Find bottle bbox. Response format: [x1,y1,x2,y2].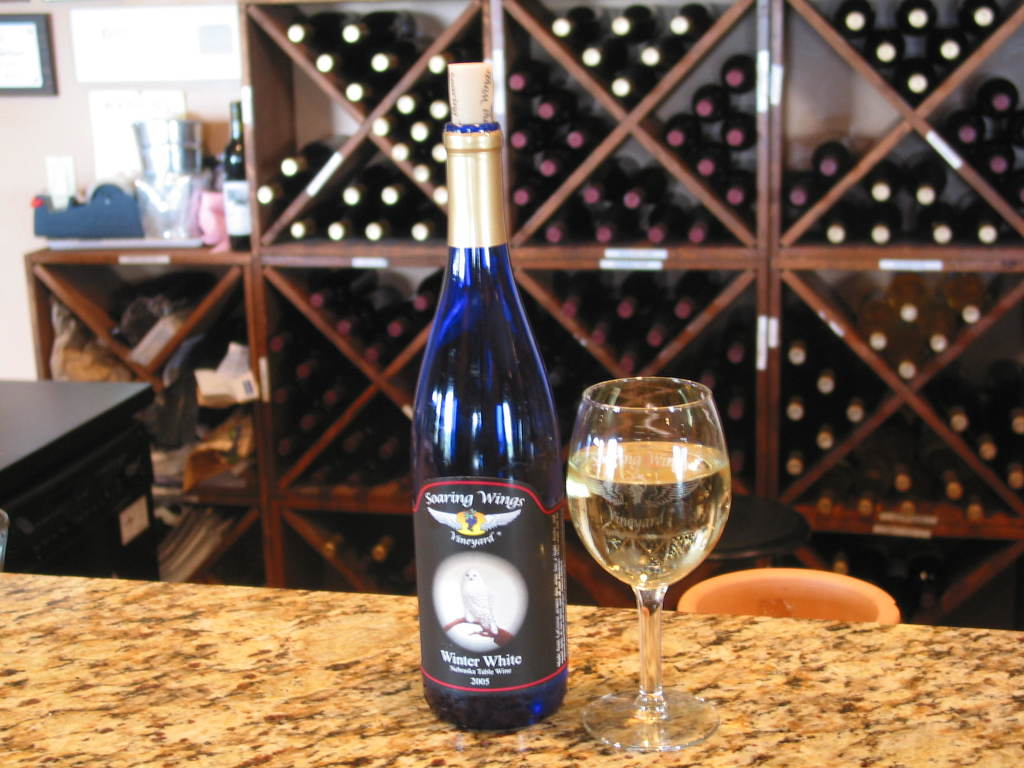
[830,550,849,574].
